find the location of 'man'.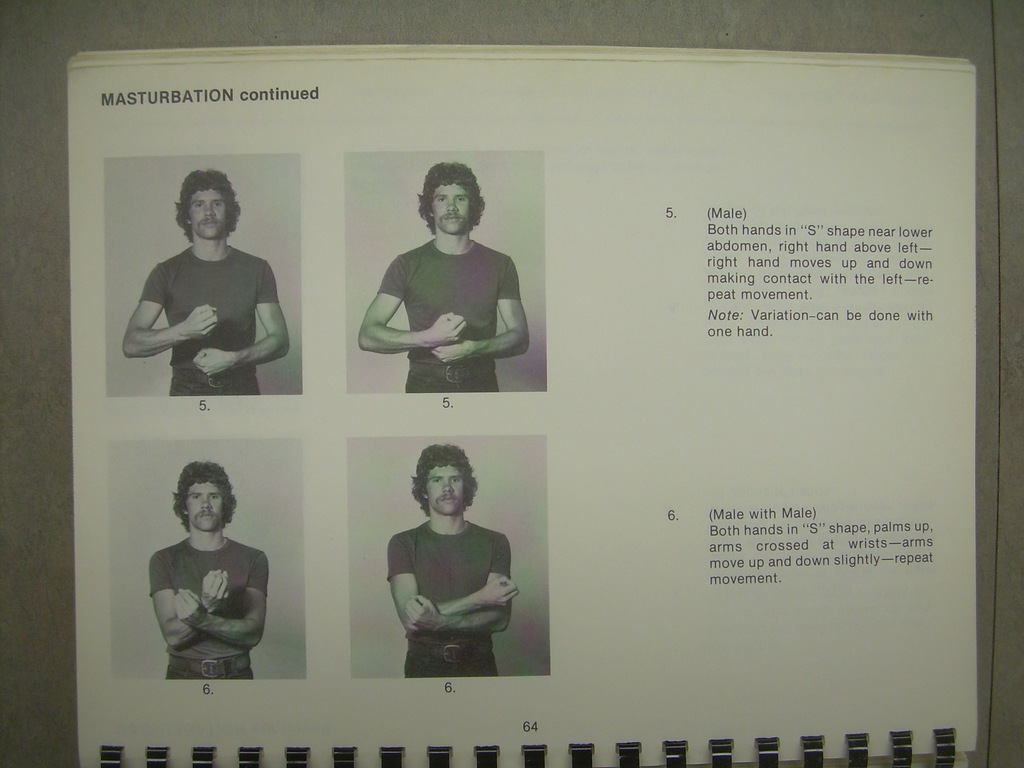
Location: region(356, 161, 530, 394).
